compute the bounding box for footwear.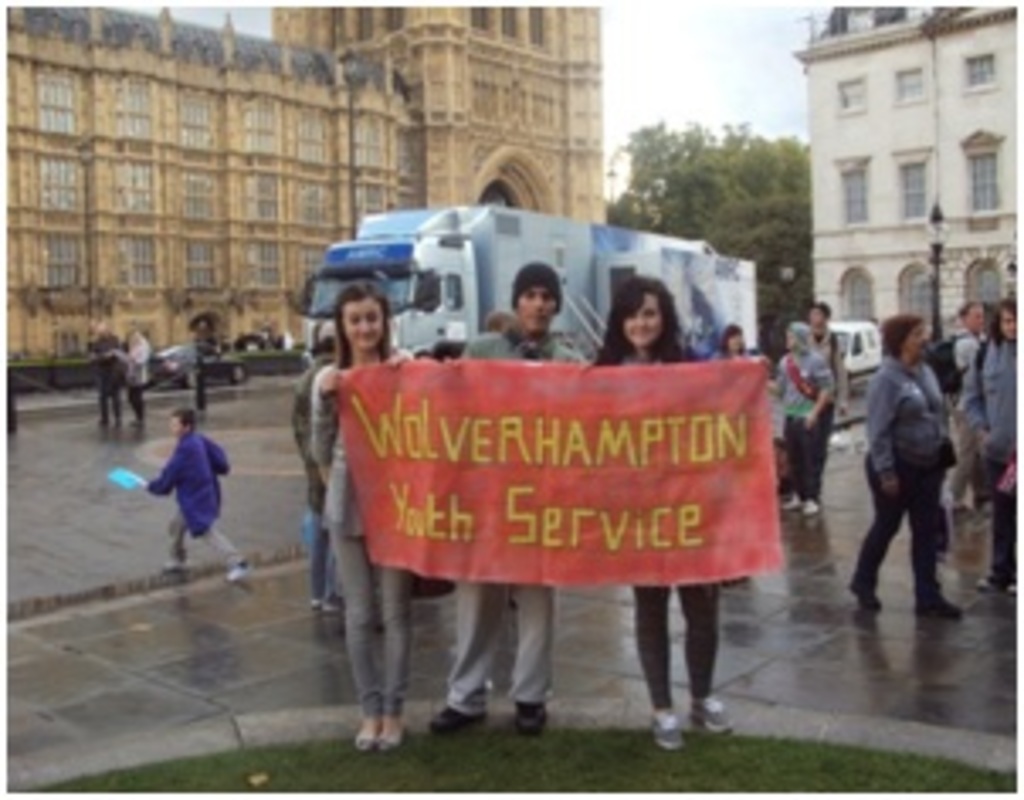
bbox=(695, 695, 743, 729).
